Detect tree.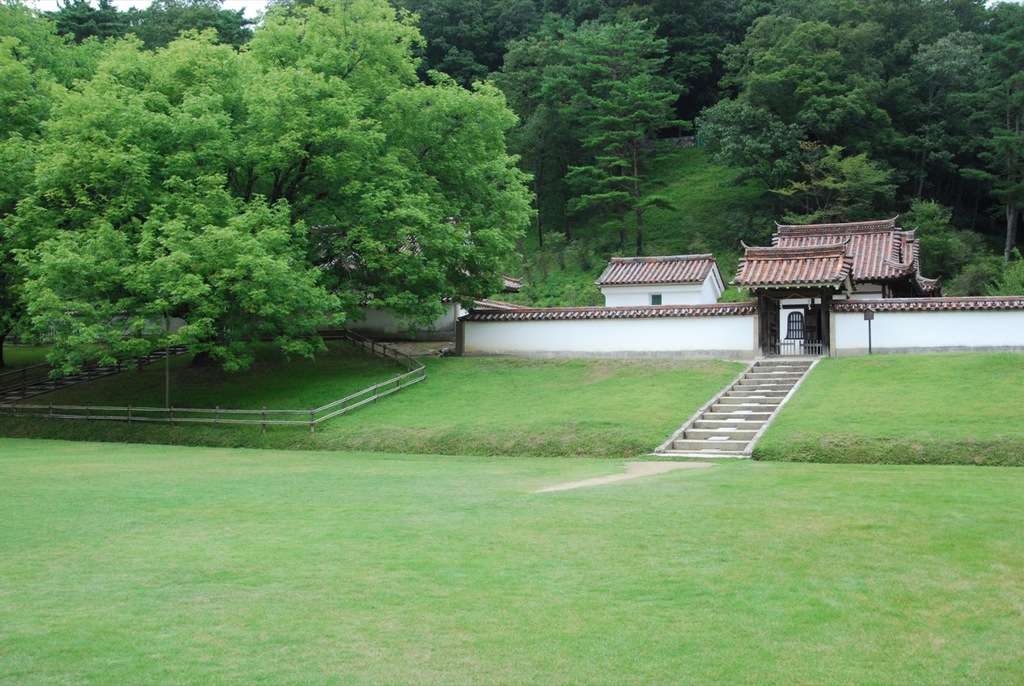
Detected at 556 0 746 126.
